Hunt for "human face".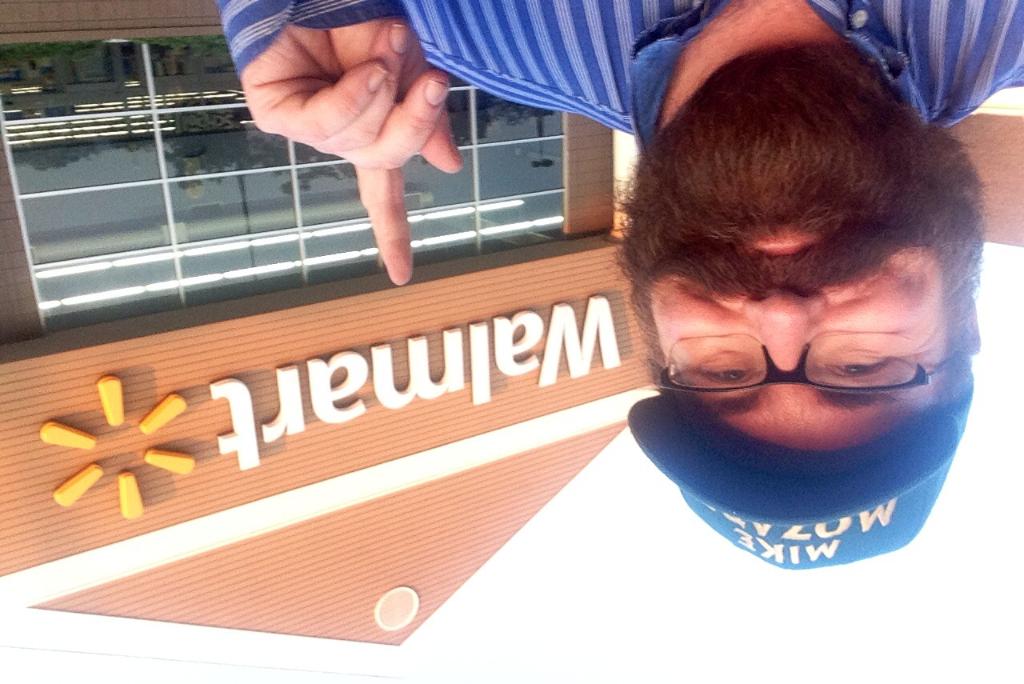
Hunted down at locate(650, 226, 945, 454).
